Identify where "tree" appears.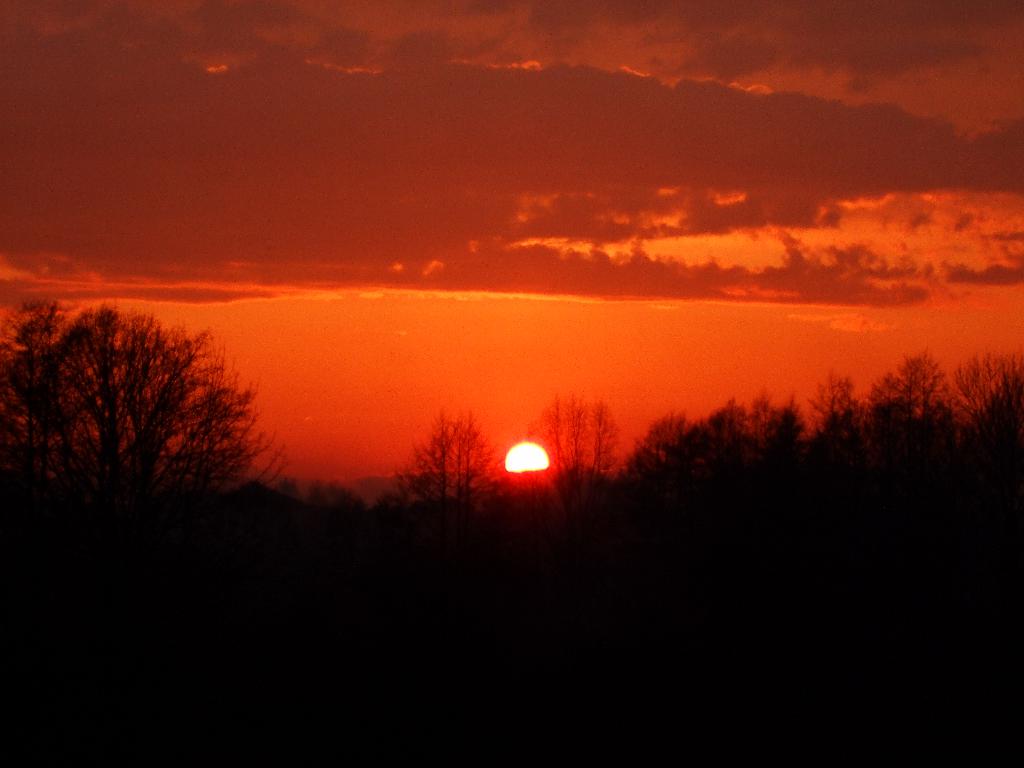
Appears at <bbox>807, 370, 876, 503</bbox>.
